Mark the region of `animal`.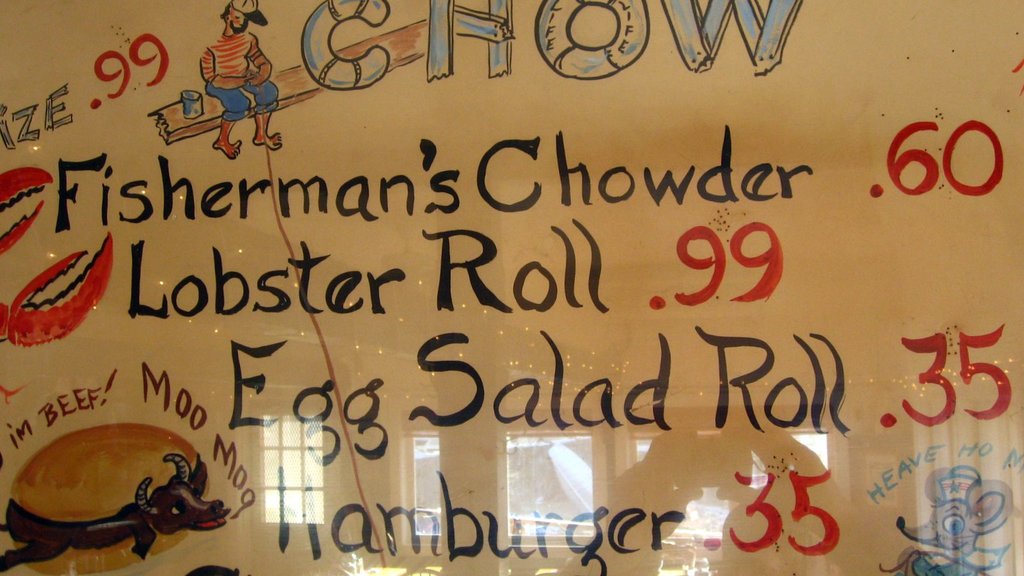
Region: 0/451/235/573.
